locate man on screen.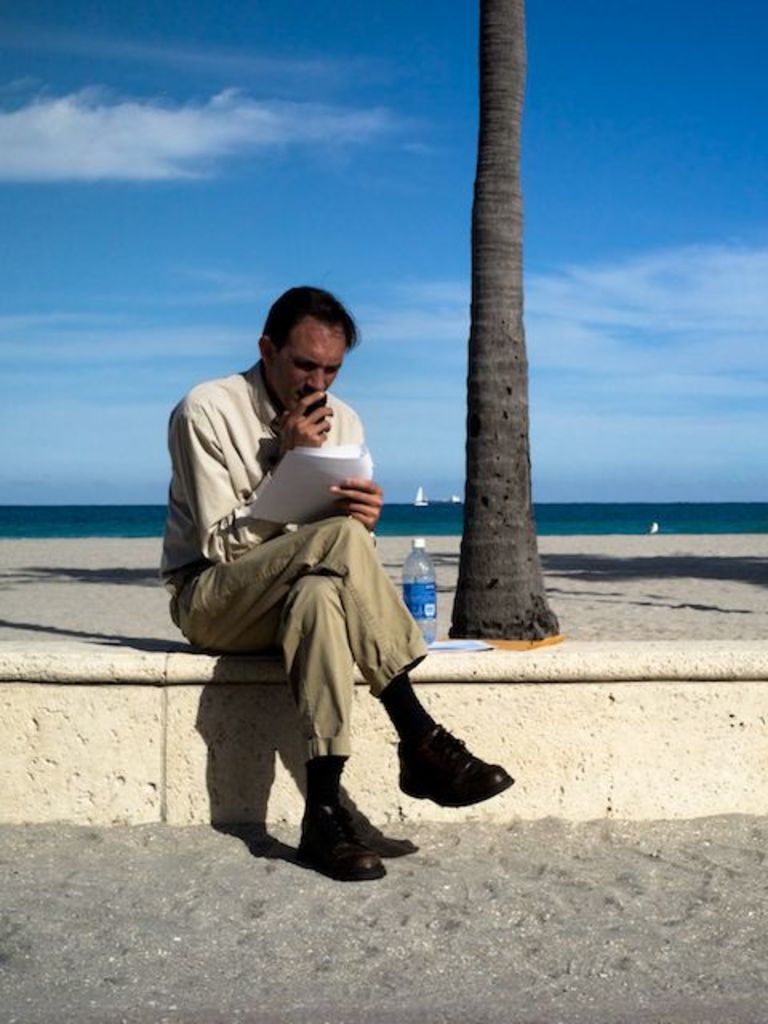
On screen at 171/293/474/862.
